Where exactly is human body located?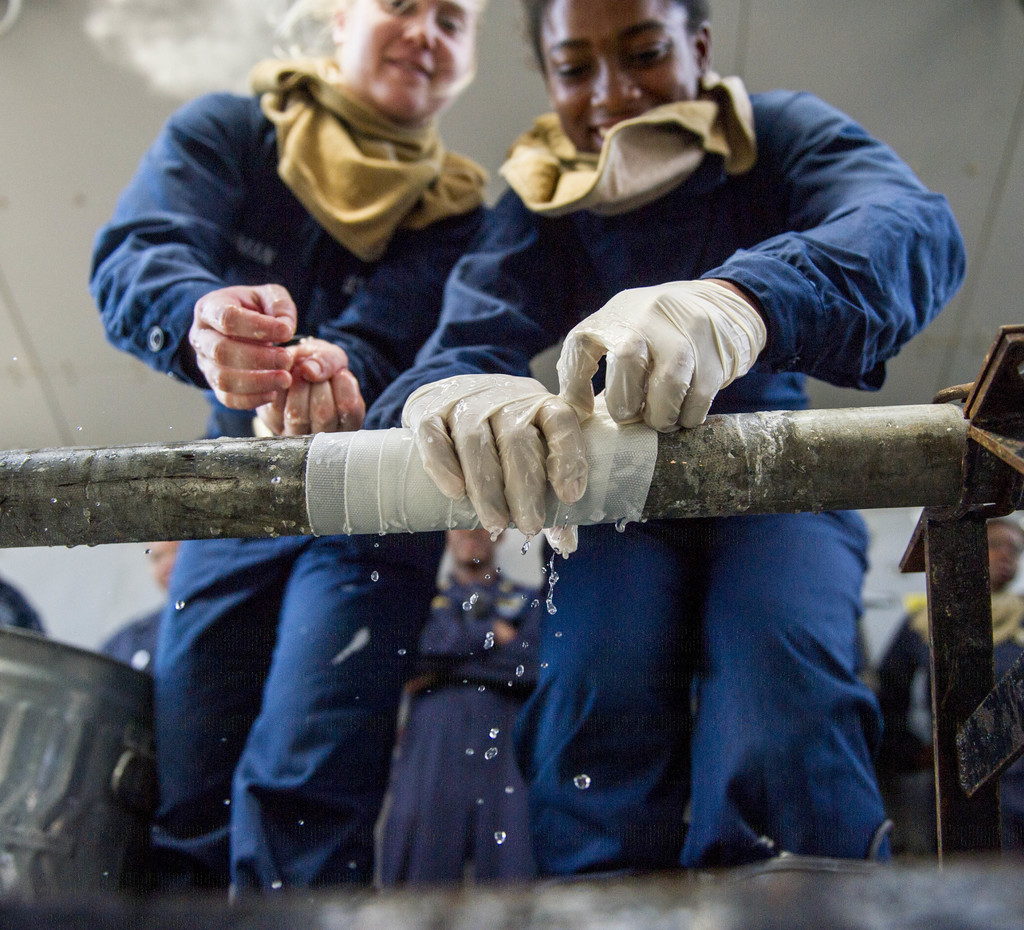
Its bounding box is region(362, 0, 968, 879).
